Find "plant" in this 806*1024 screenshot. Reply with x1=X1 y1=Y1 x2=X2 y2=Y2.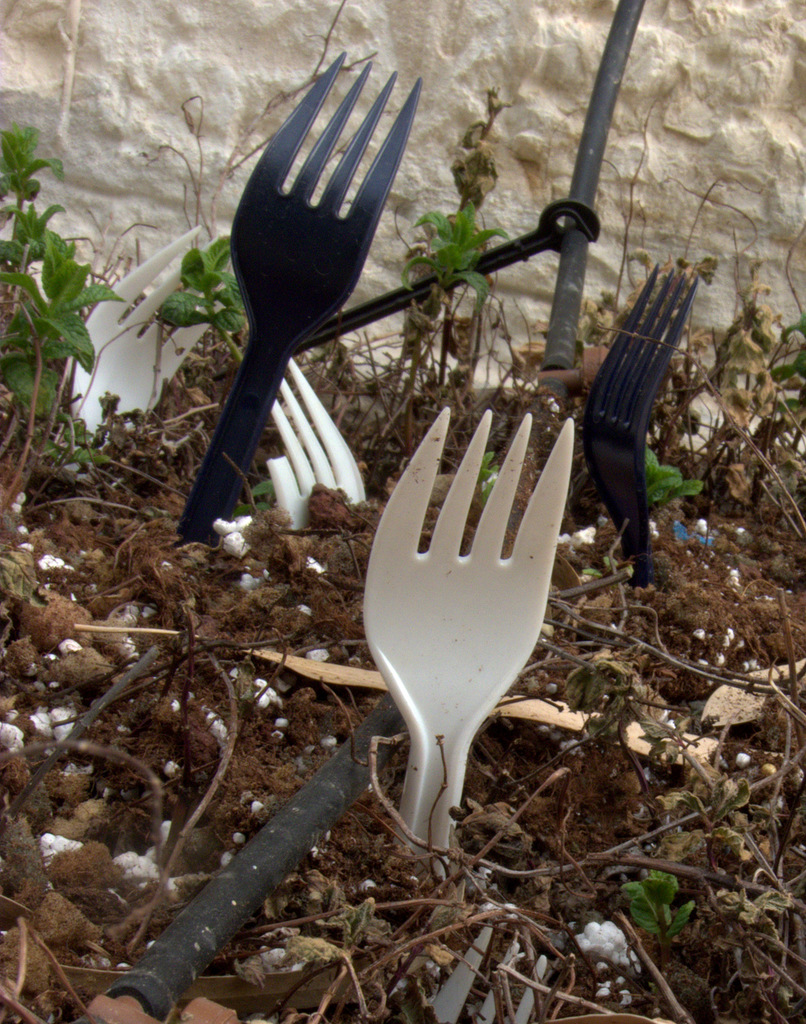
x1=1 y1=121 x2=128 y2=515.
